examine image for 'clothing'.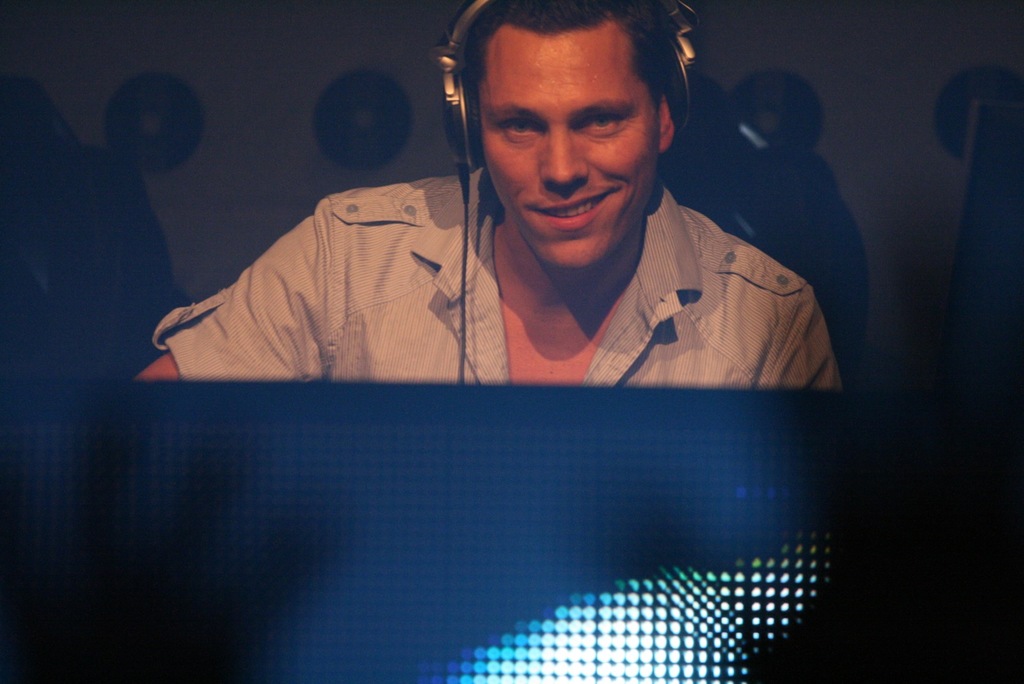
Examination result: 155/168/843/387.
